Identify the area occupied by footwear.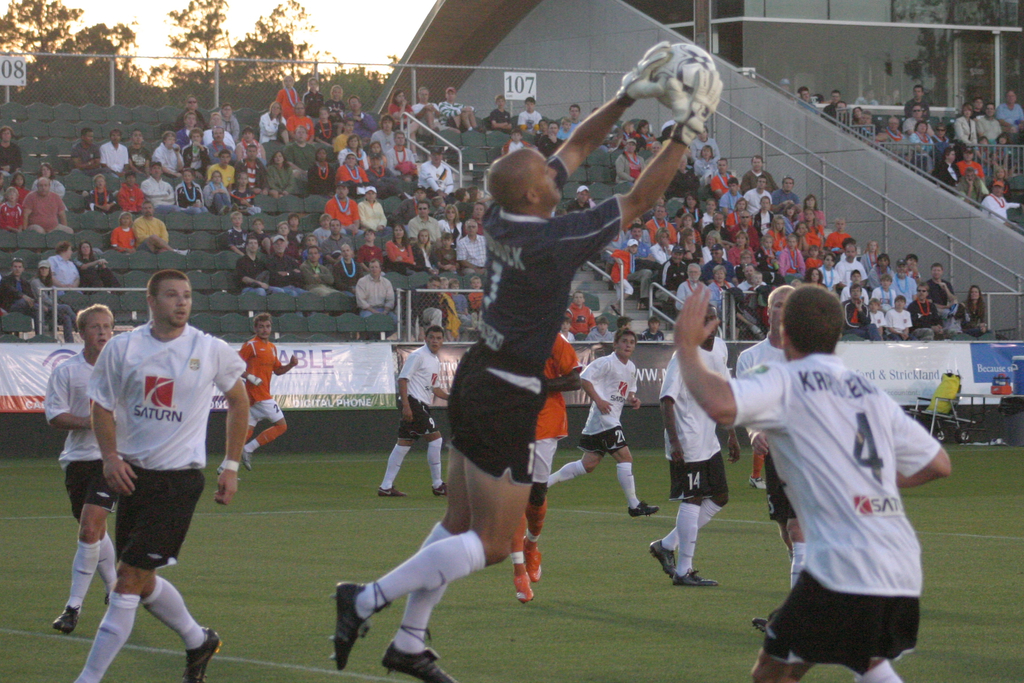
Area: detection(669, 570, 714, 593).
